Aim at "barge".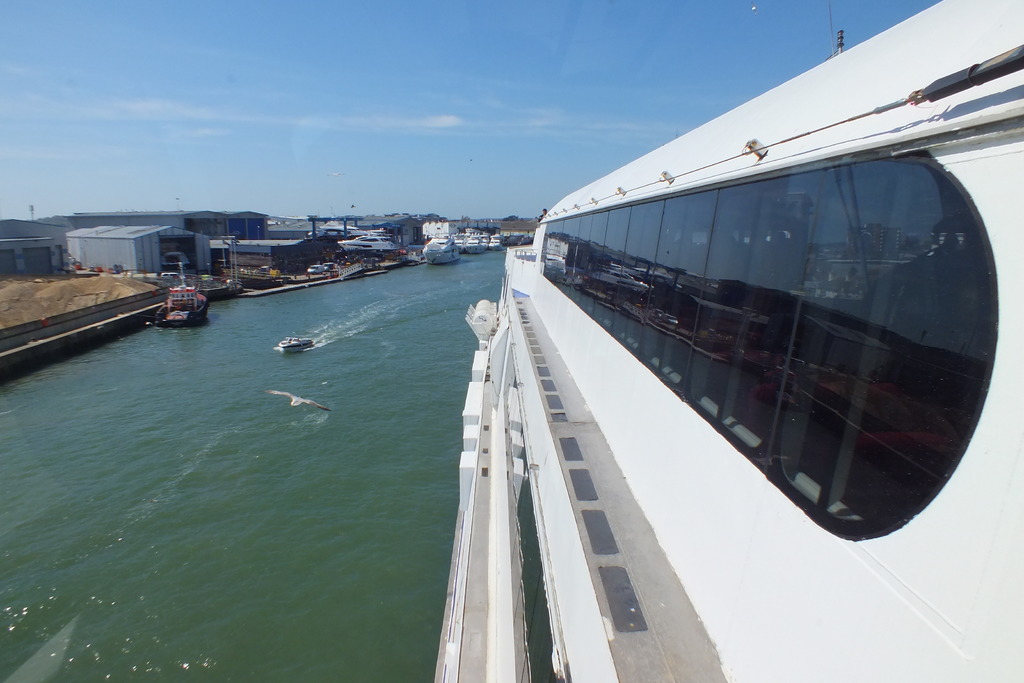
Aimed at rect(154, 269, 210, 328).
